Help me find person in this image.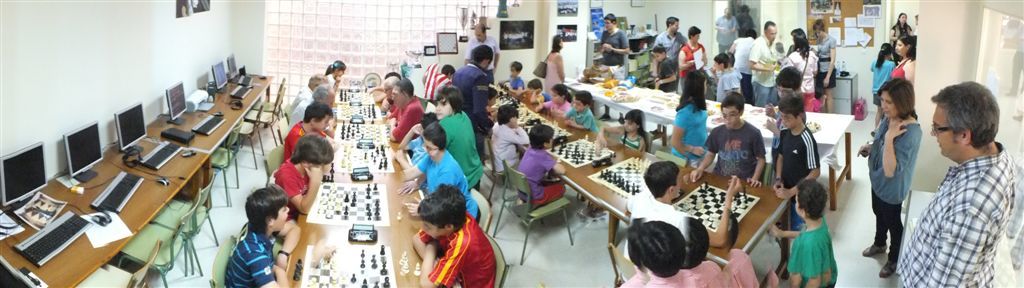
Found it: Rect(397, 121, 488, 219).
